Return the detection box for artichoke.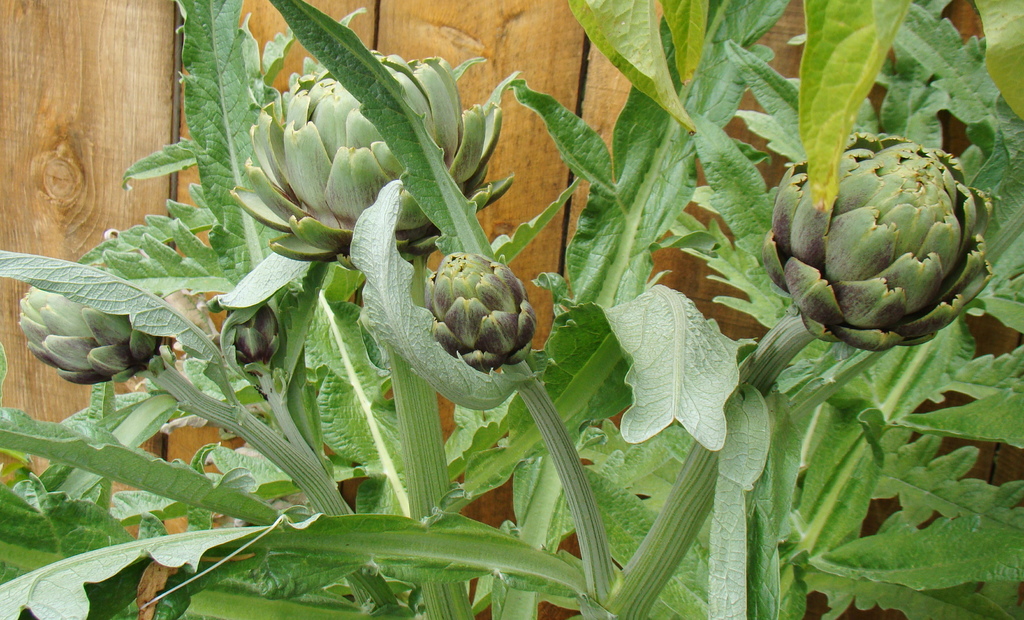
{"left": 229, "top": 294, "right": 278, "bottom": 375}.
